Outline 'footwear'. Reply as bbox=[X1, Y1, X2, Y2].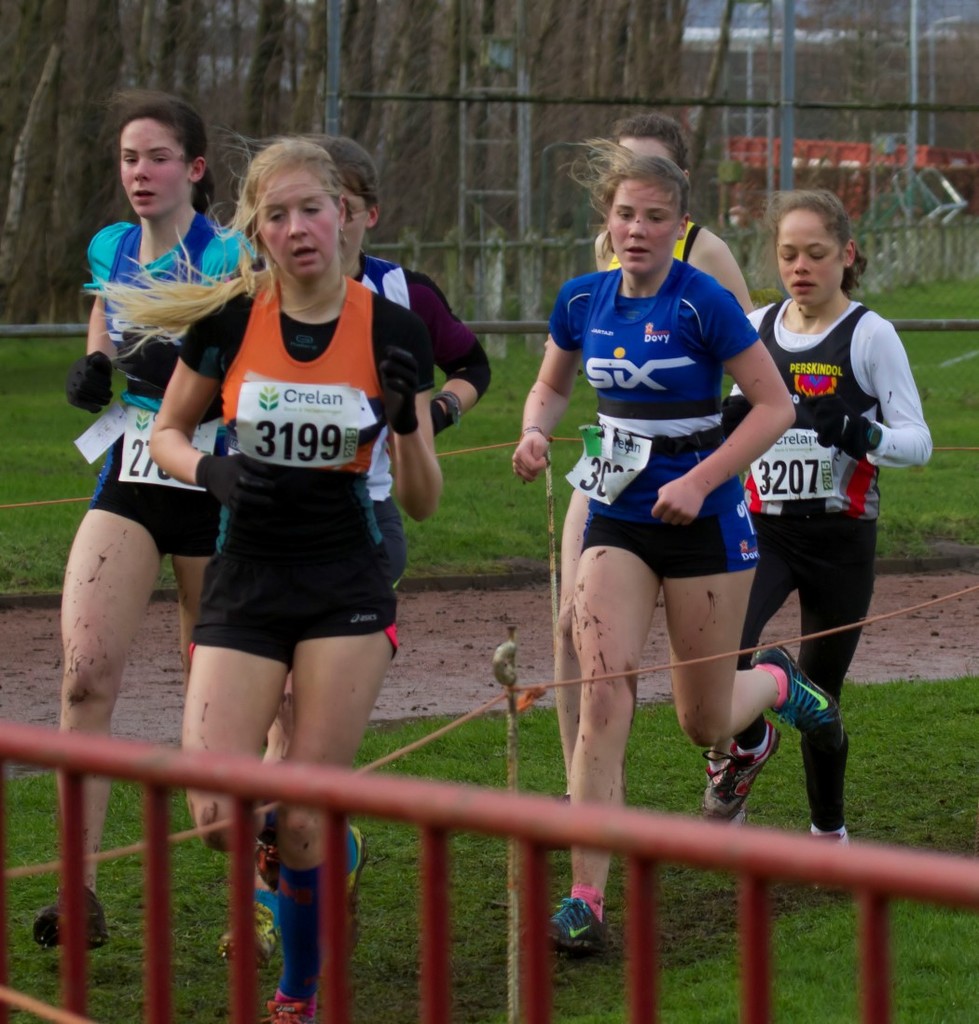
bbox=[34, 879, 117, 964].
